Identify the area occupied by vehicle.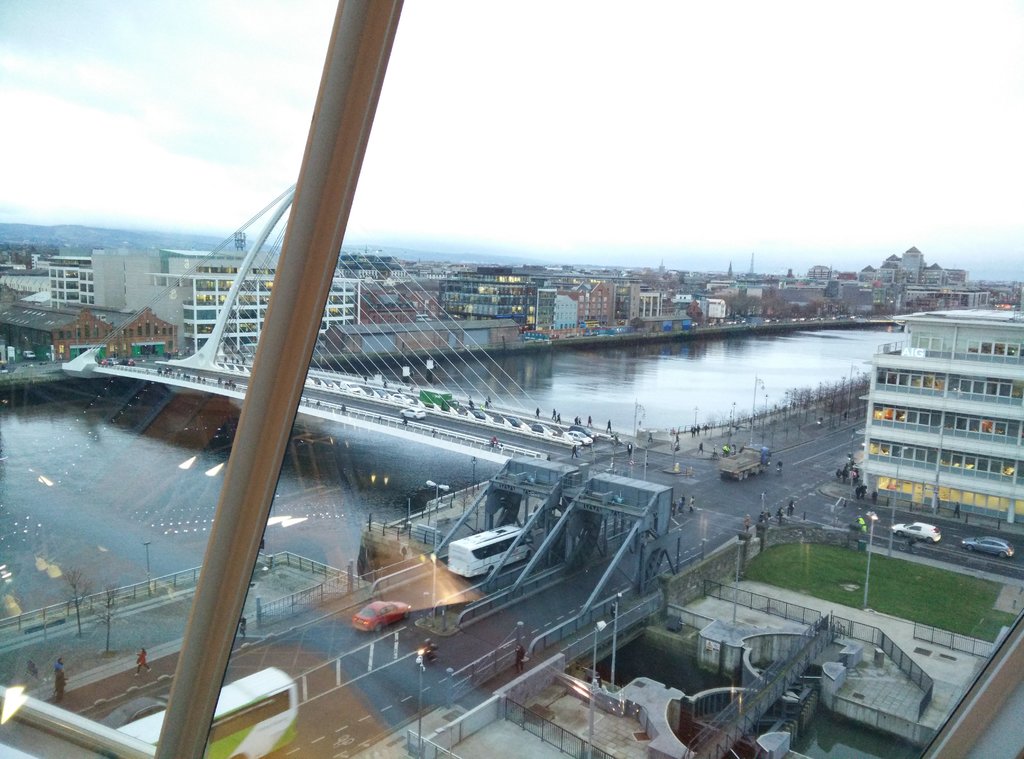
Area: 717:442:771:484.
